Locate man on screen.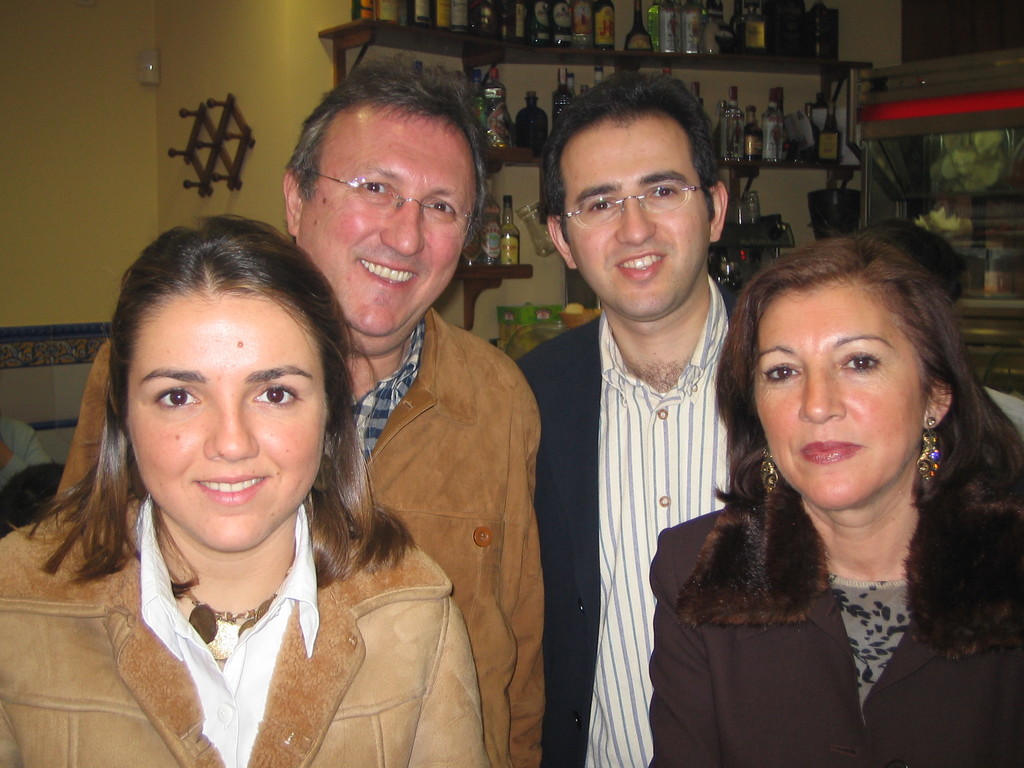
On screen at region(508, 103, 787, 735).
